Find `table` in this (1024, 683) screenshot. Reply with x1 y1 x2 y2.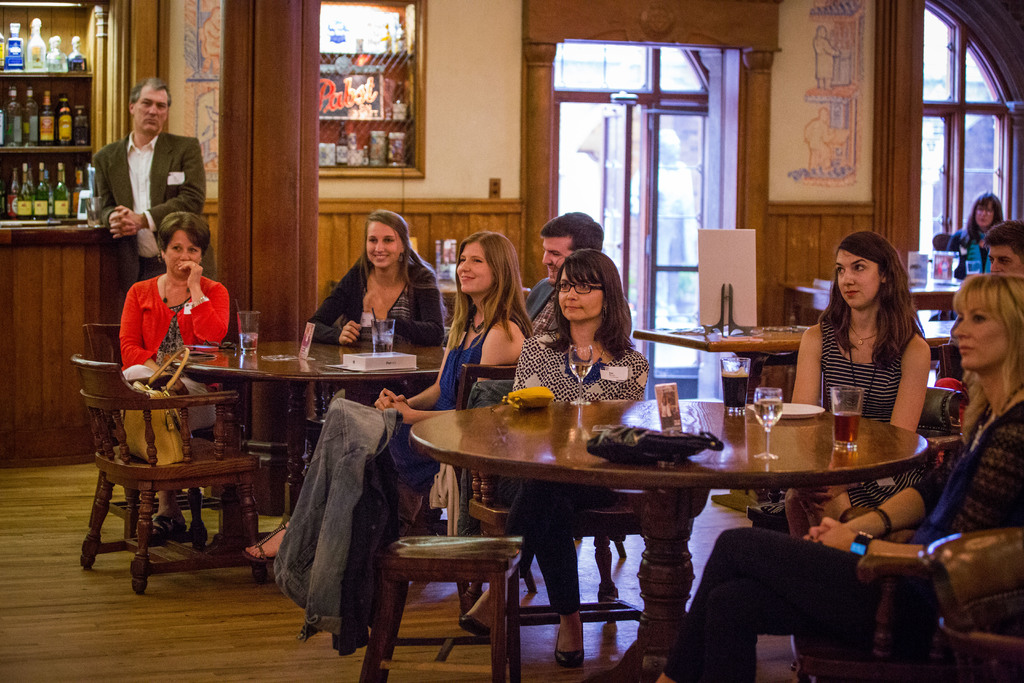
166 335 459 575.
